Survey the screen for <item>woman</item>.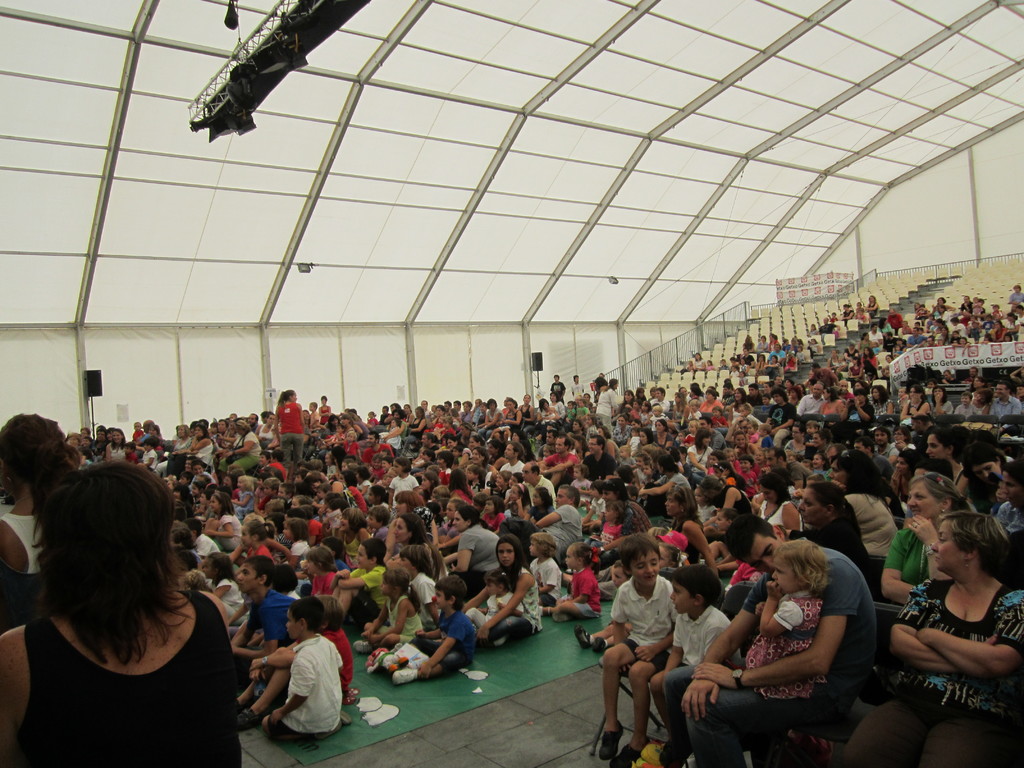
Survey found: crop(9, 443, 257, 755).
